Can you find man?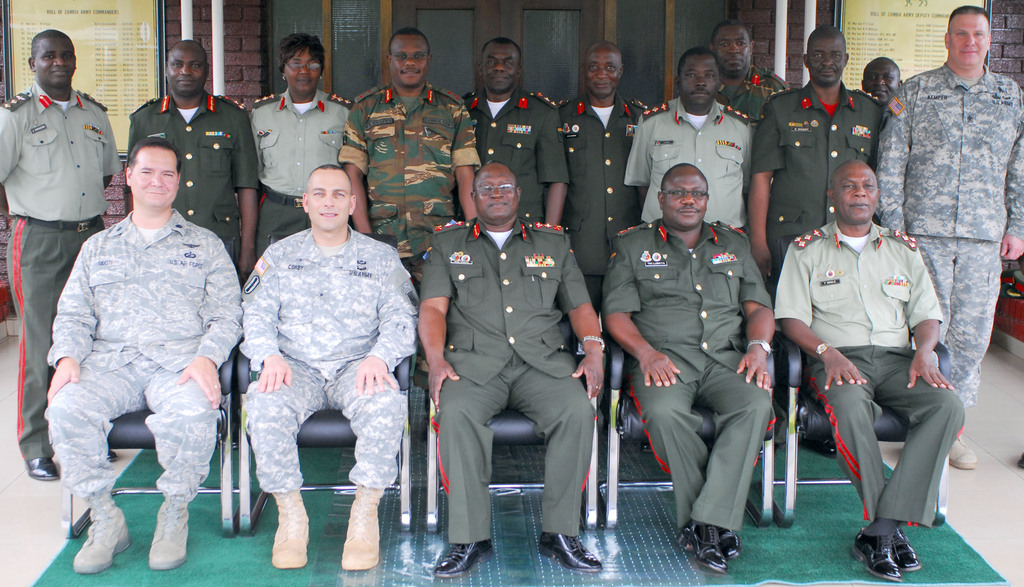
Yes, bounding box: bbox=[601, 165, 779, 571].
